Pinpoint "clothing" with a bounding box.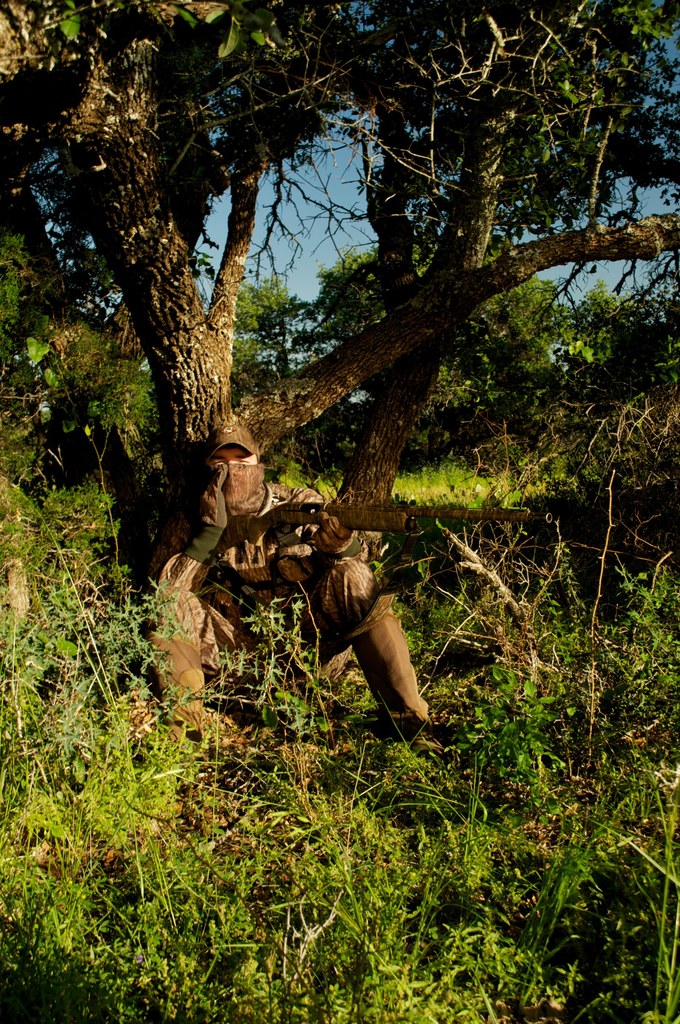
select_region(109, 477, 385, 682).
